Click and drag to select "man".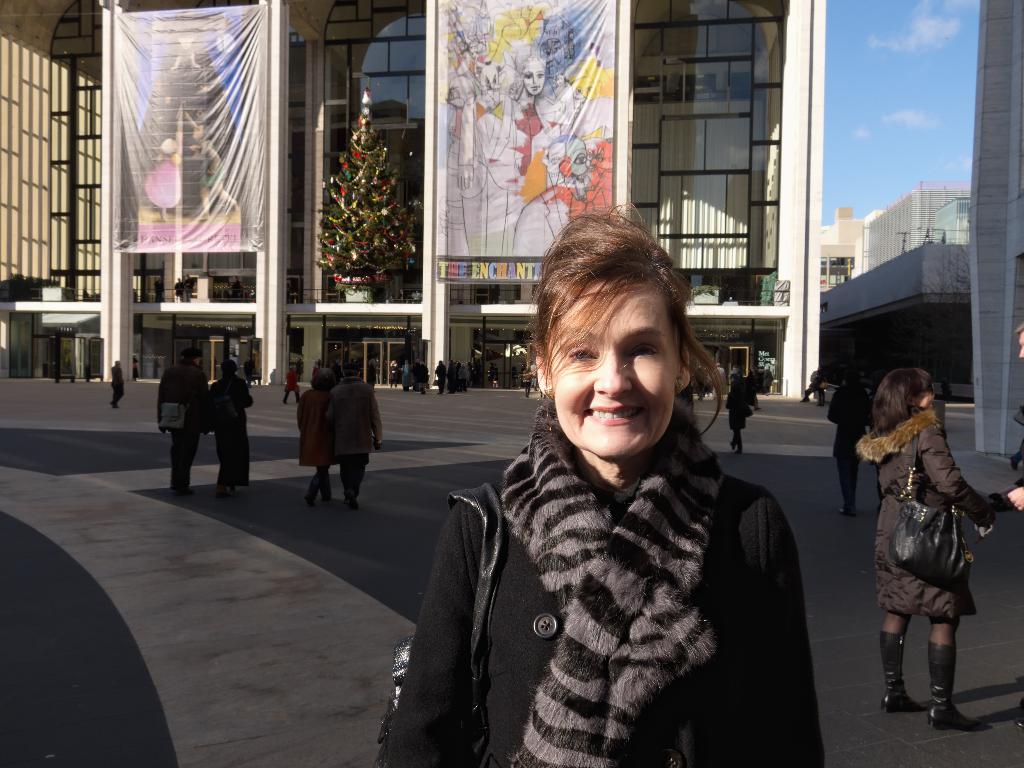
Selection: l=110, t=358, r=124, b=408.
